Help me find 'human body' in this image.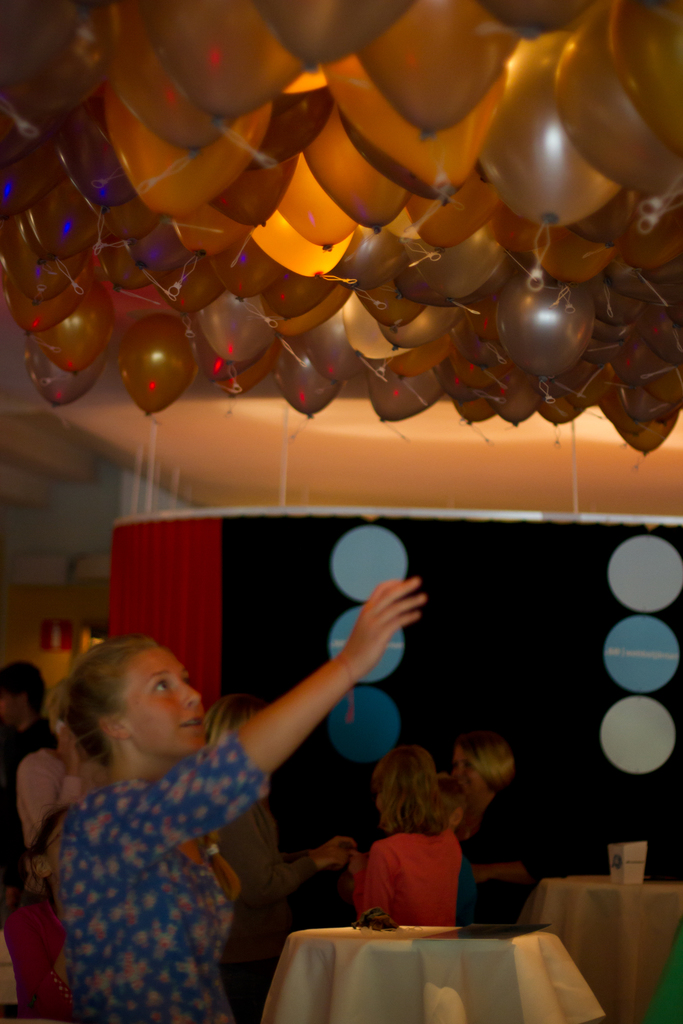
Found it: 352,820,467,931.
